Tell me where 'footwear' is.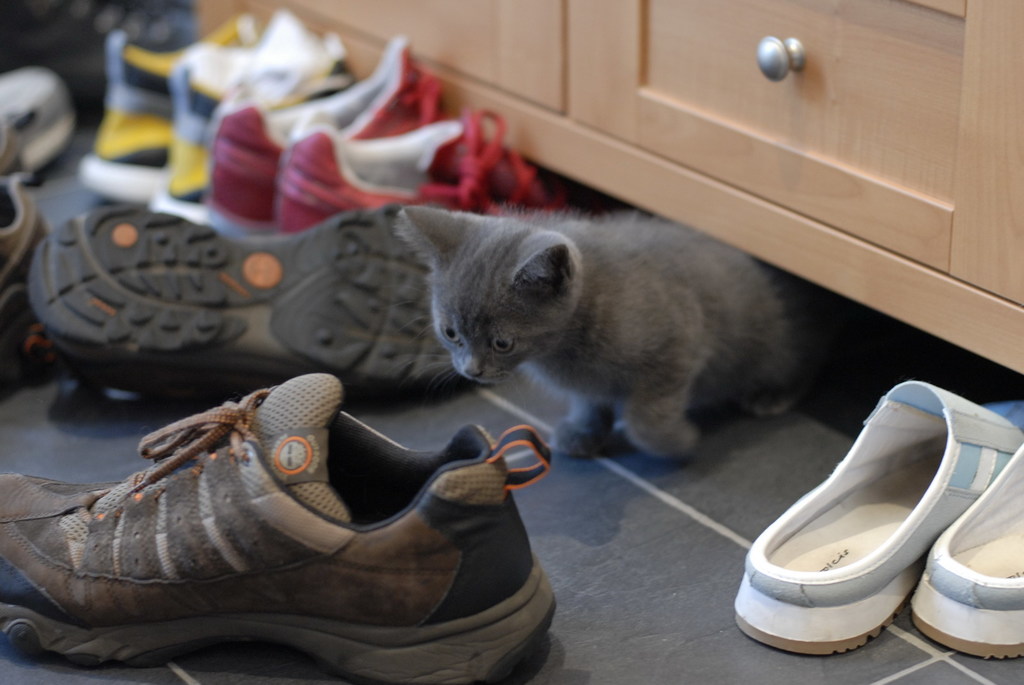
'footwear' is at detection(161, 3, 374, 237).
